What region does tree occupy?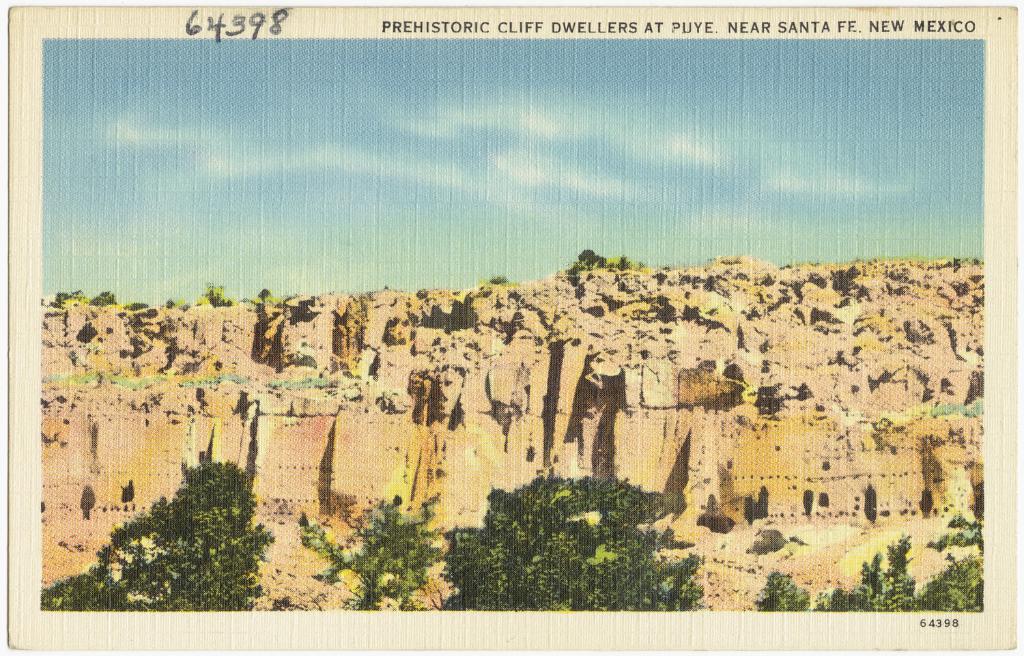
298:494:439:612.
